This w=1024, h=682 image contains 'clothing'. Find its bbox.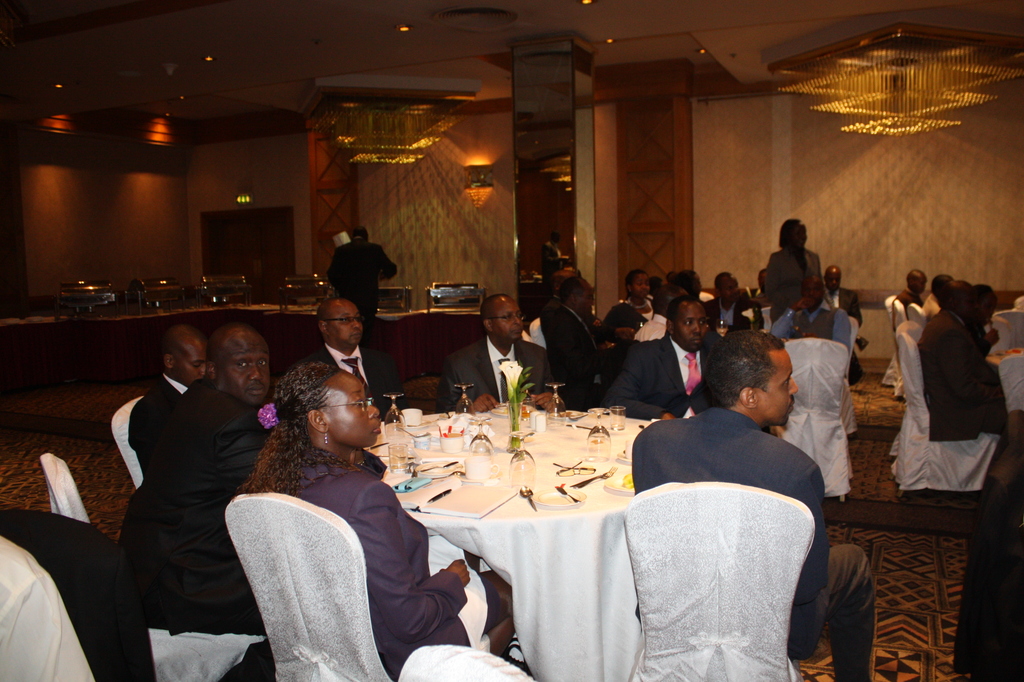
(434, 330, 555, 414).
